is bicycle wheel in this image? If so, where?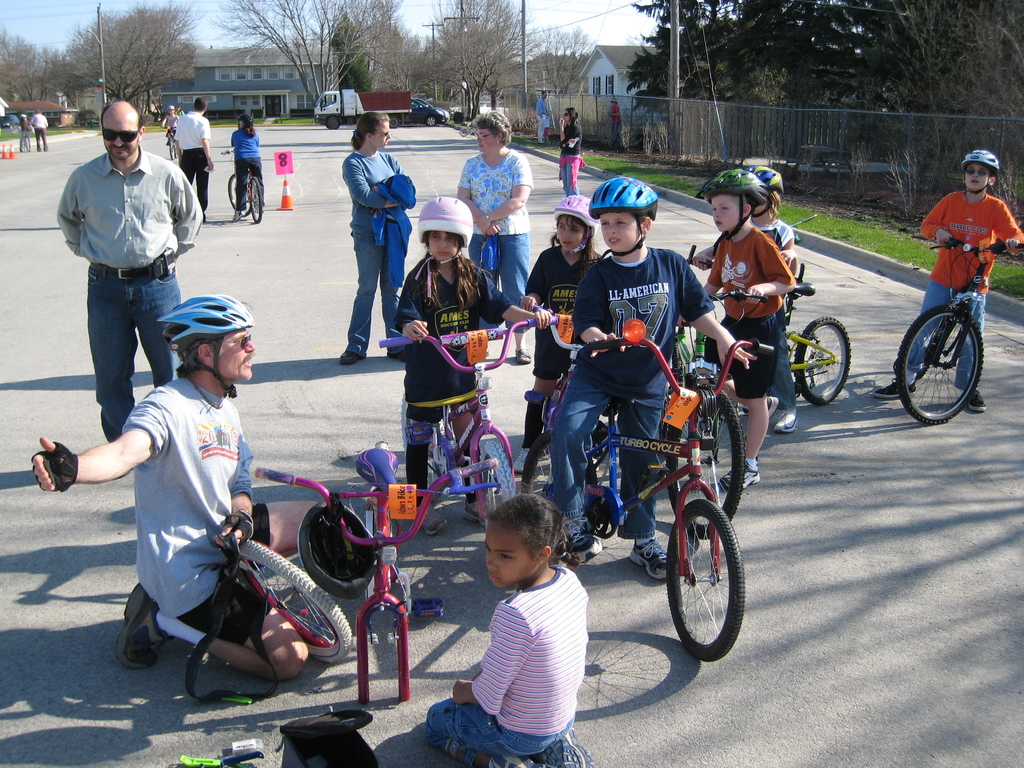
Yes, at x1=540 y1=369 x2=611 y2=465.
